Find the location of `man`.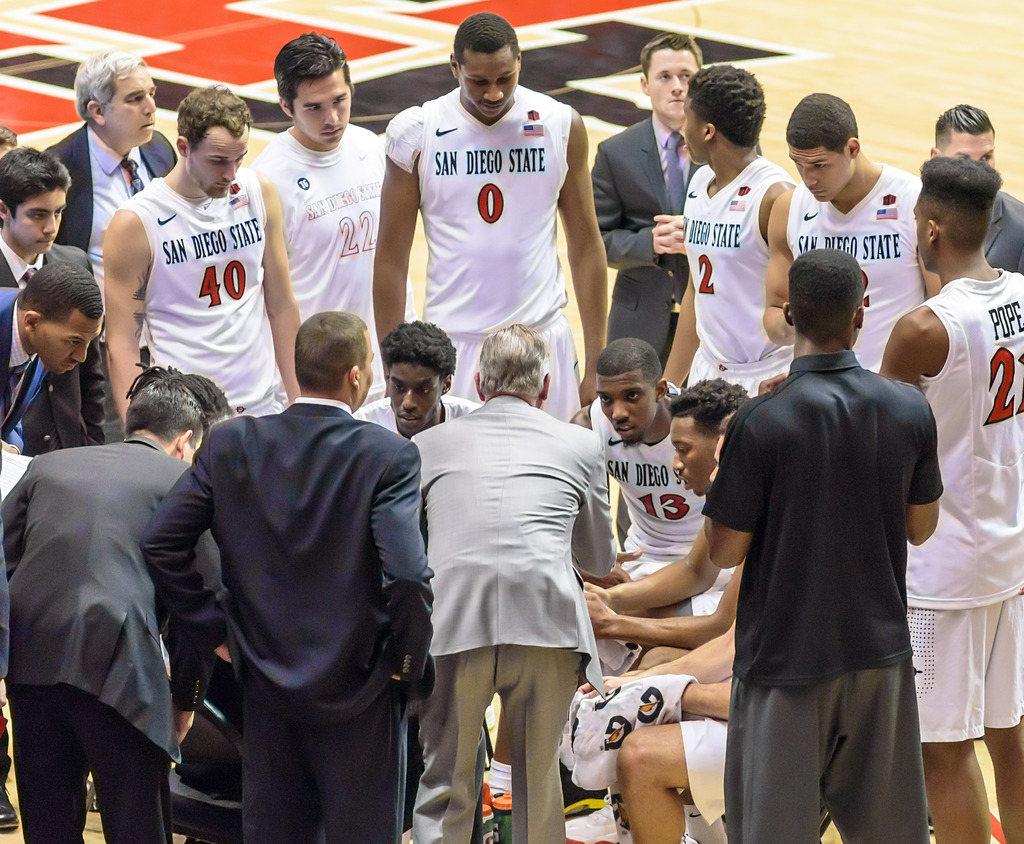
Location: (x1=687, y1=209, x2=964, y2=842).
